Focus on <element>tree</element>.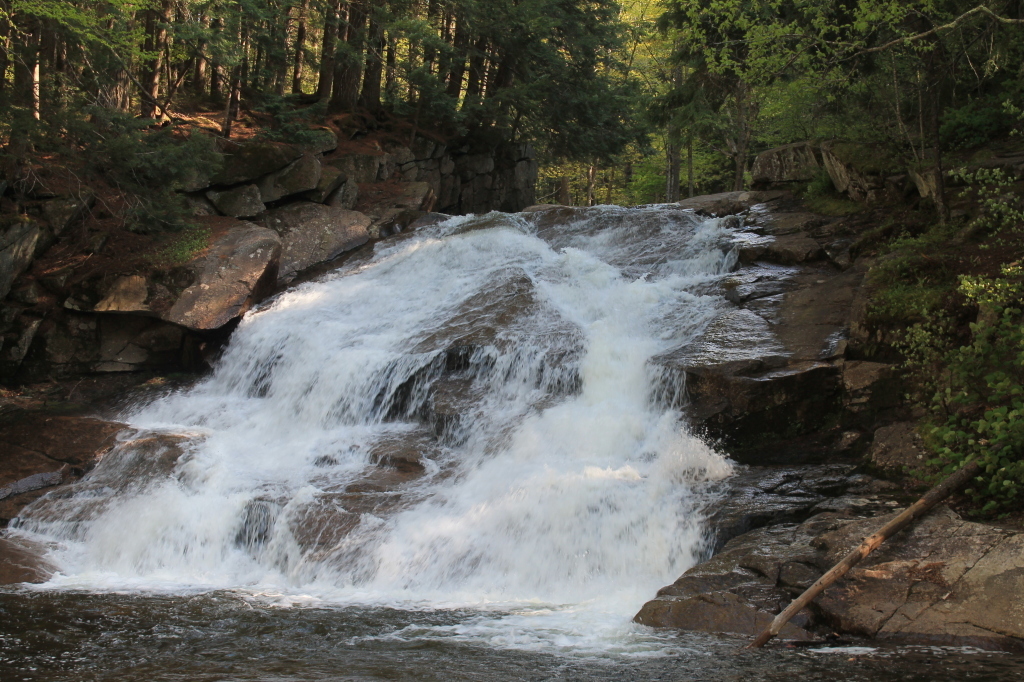
Focused at locate(353, 0, 385, 105).
